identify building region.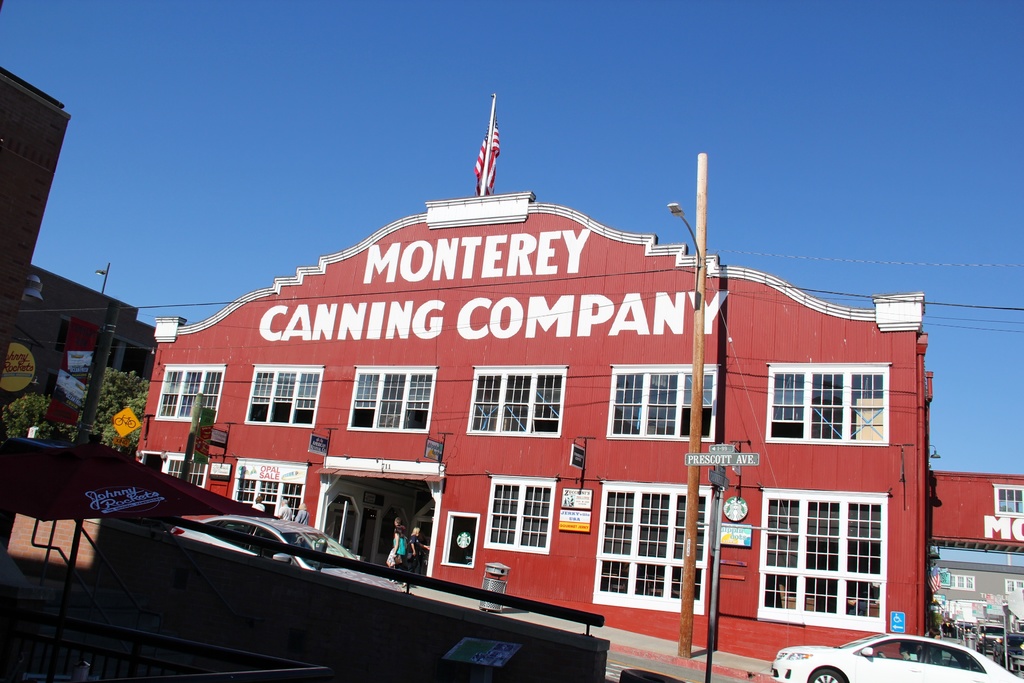
Region: <box>147,92,926,670</box>.
